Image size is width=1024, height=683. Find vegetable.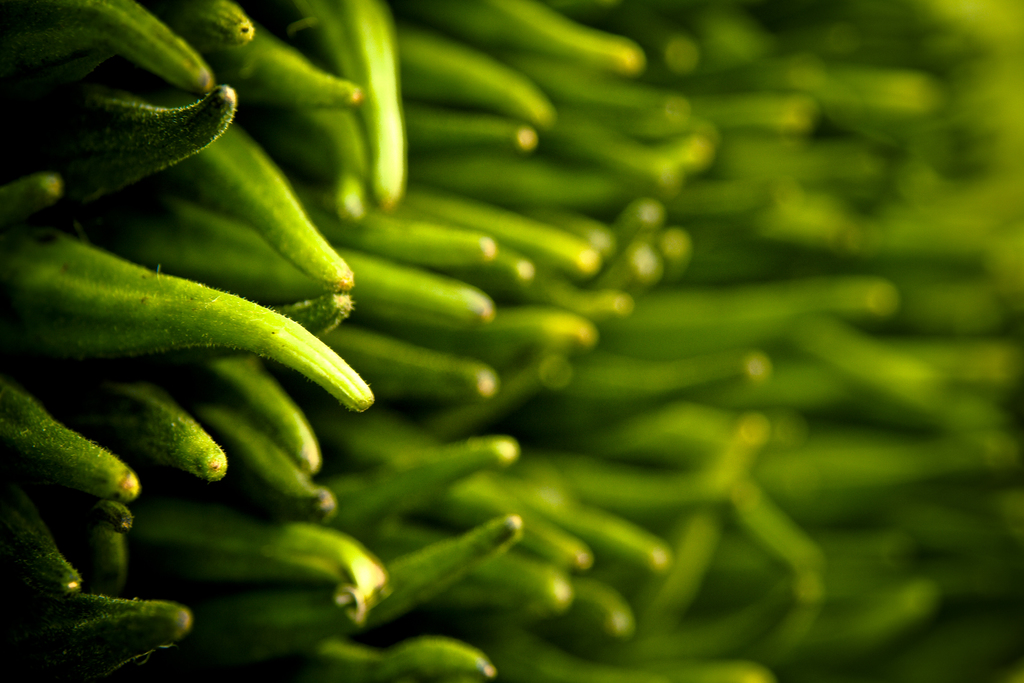
BBox(0, 225, 372, 412).
